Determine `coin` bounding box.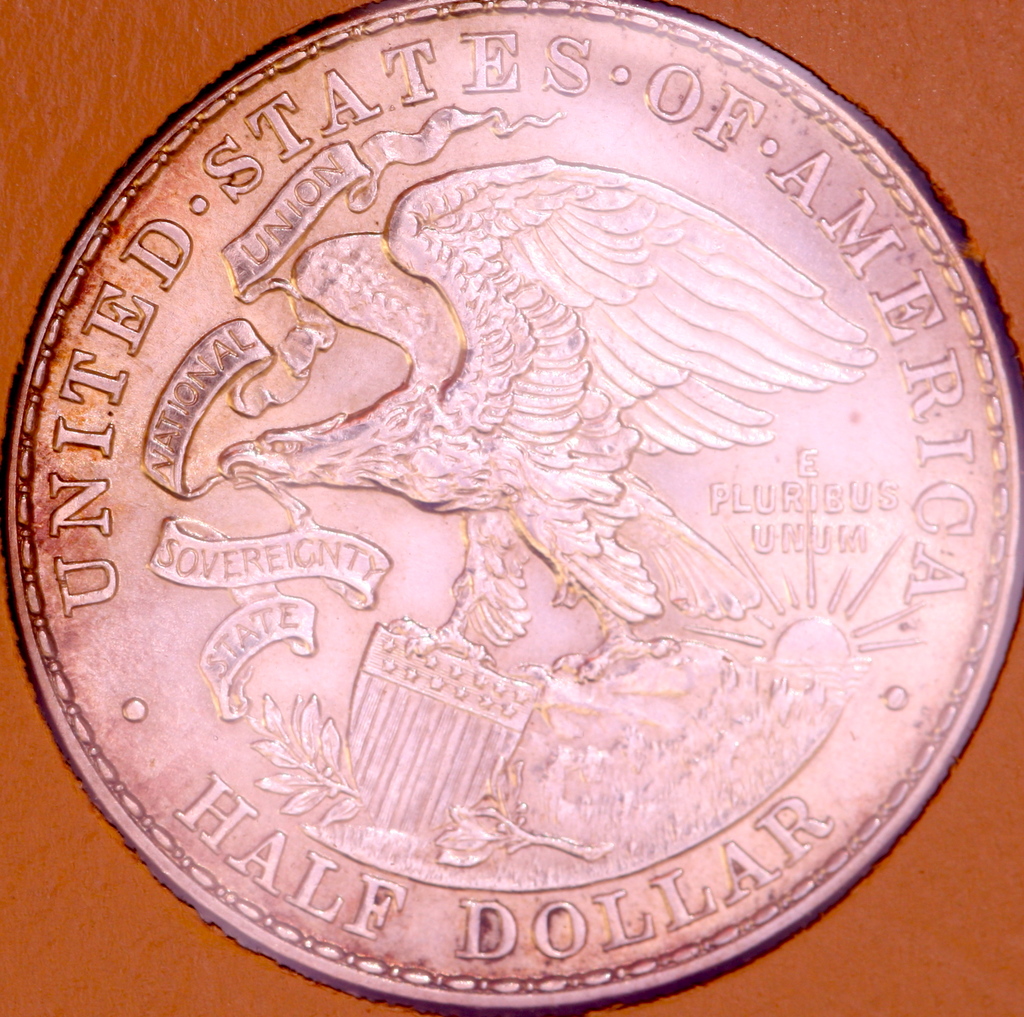
Determined: left=8, top=1, right=1023, bottom=1014.
